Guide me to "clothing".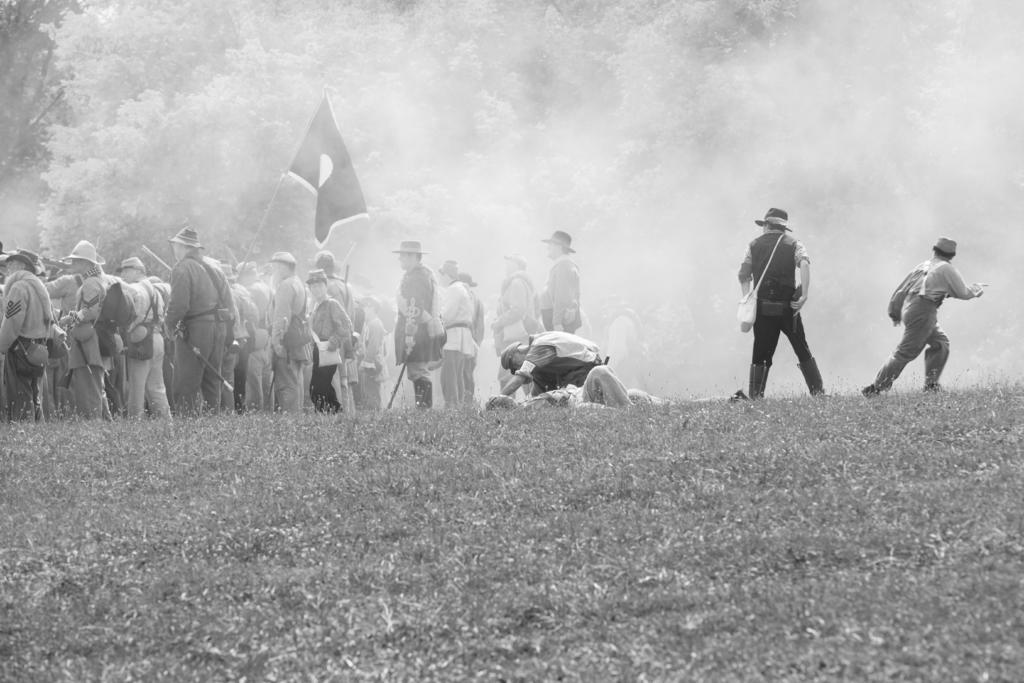
Guidance: box=[243, 281, 275, 413].
